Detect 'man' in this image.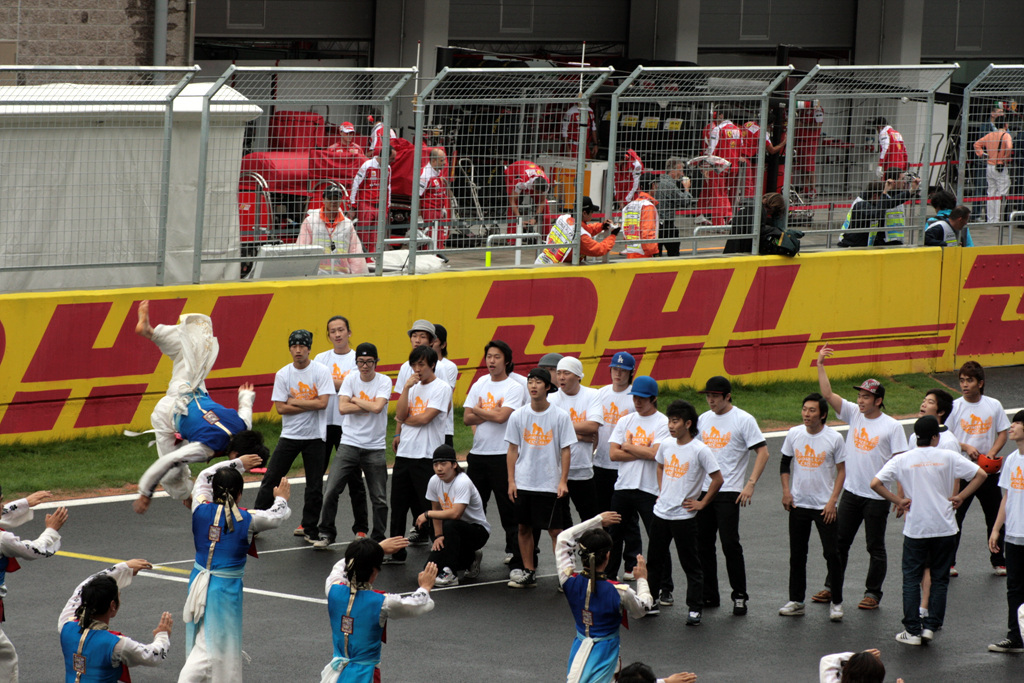
Detection: [x1=391, y1=316, x2=451, y2=415].
